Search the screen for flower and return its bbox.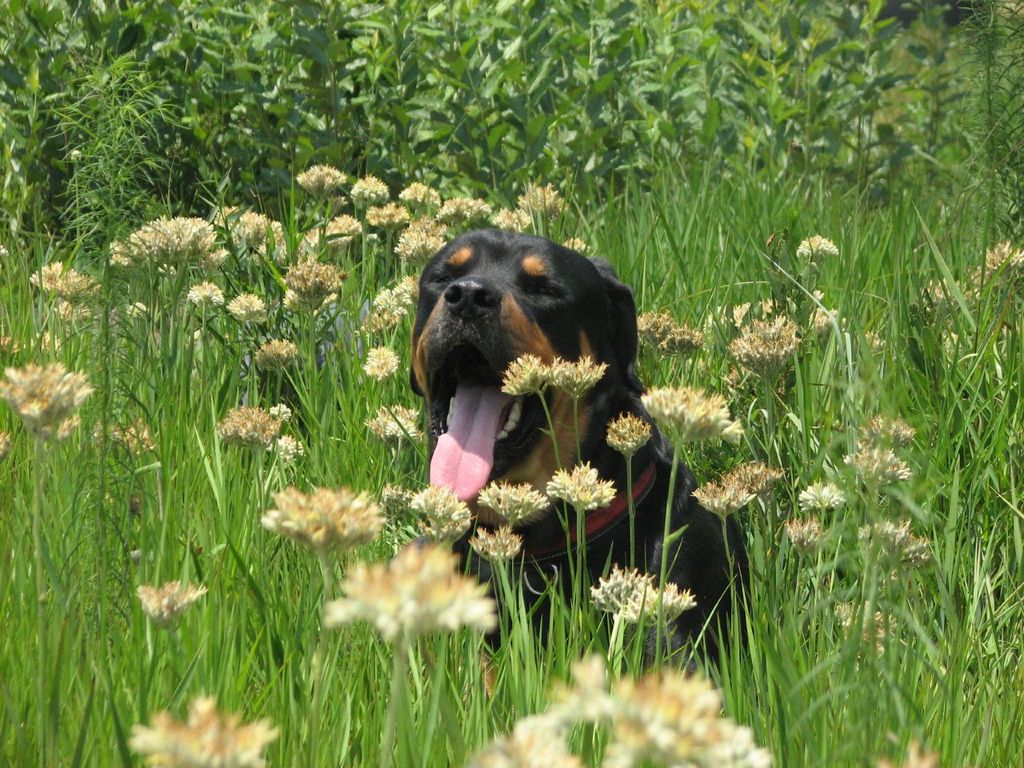
Found: 464,477,546,522.
